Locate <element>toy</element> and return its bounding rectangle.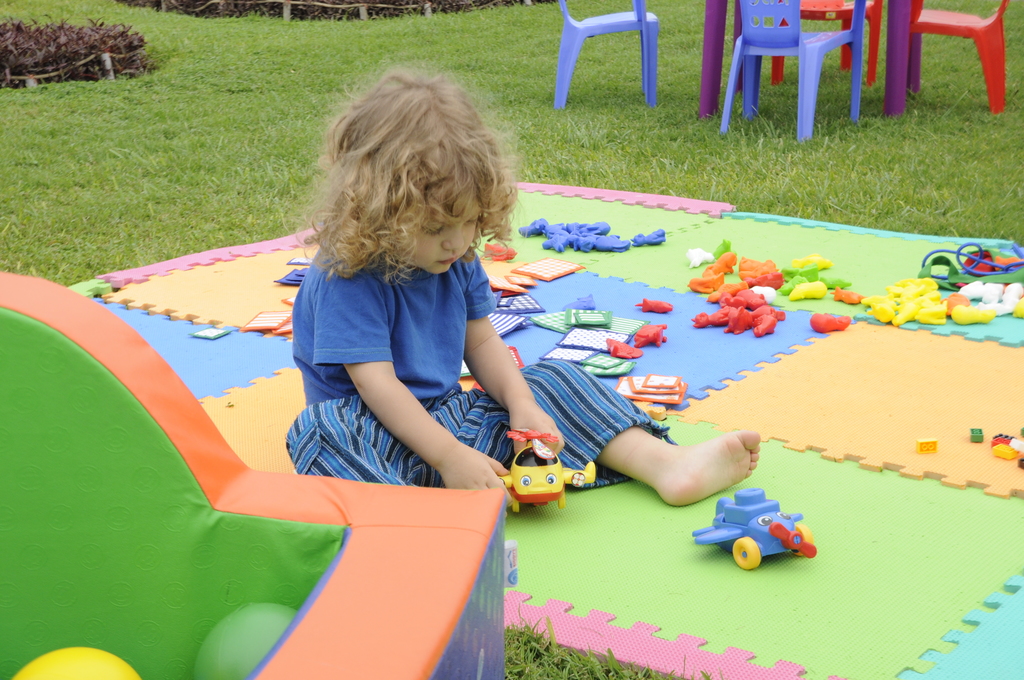
[497,429,595,514].
